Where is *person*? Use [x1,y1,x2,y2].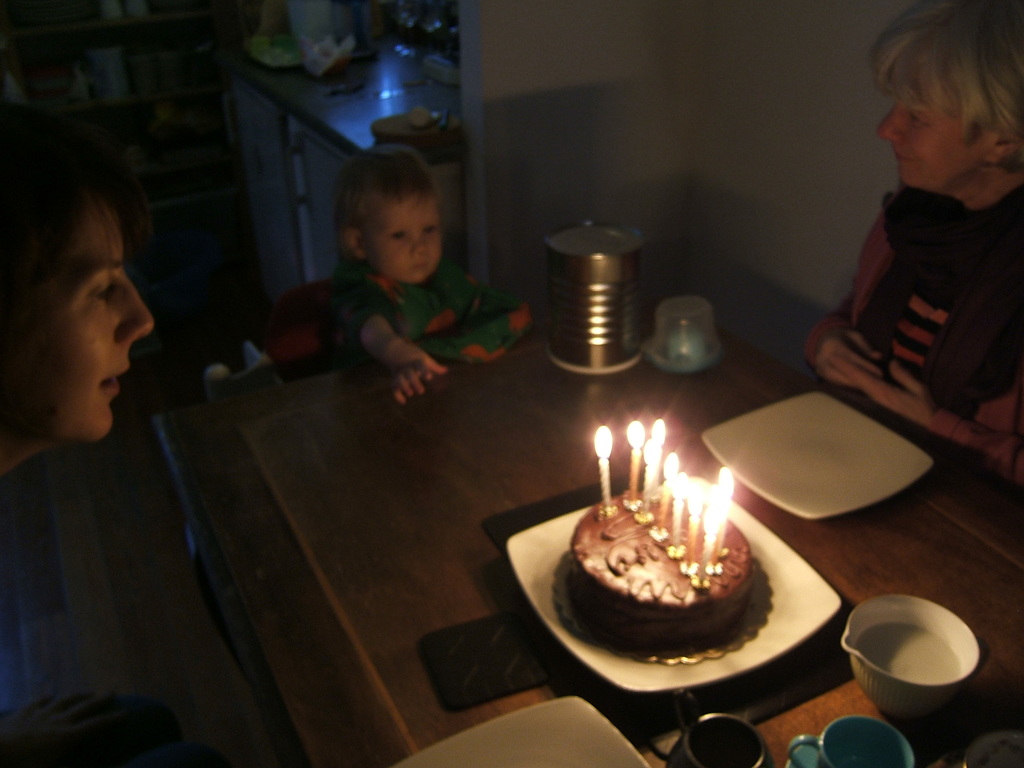
[803,1,1023,478].
